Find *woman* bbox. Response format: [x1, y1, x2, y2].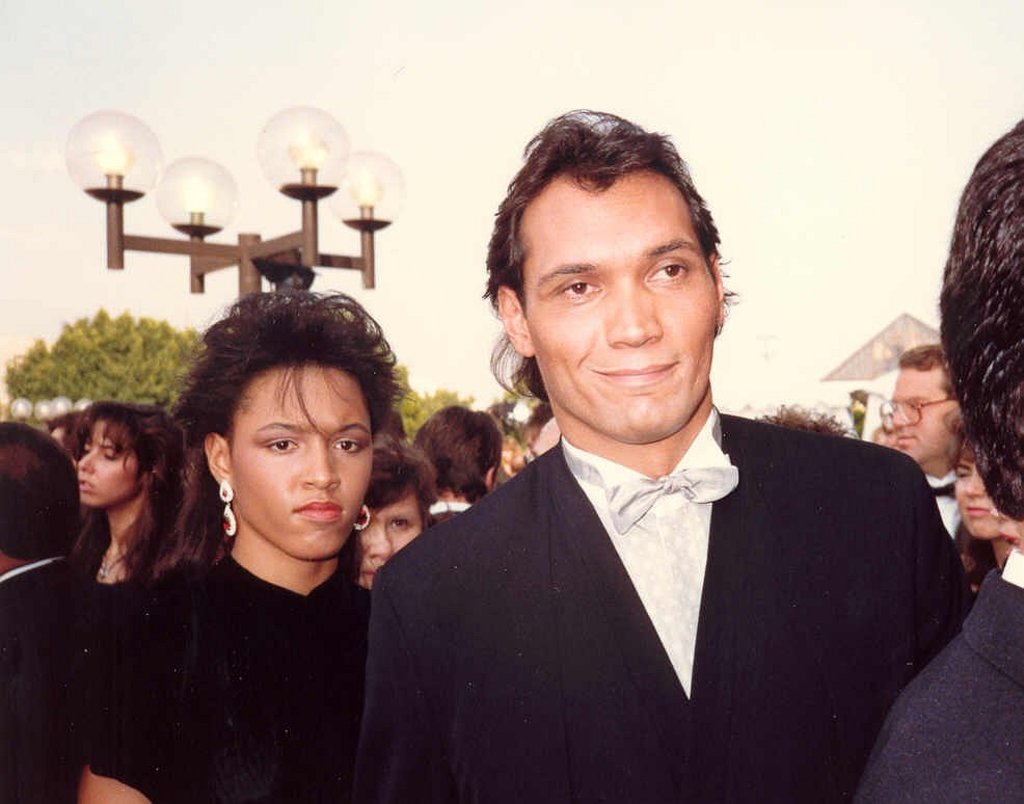
[85, 280, 447, 800].
